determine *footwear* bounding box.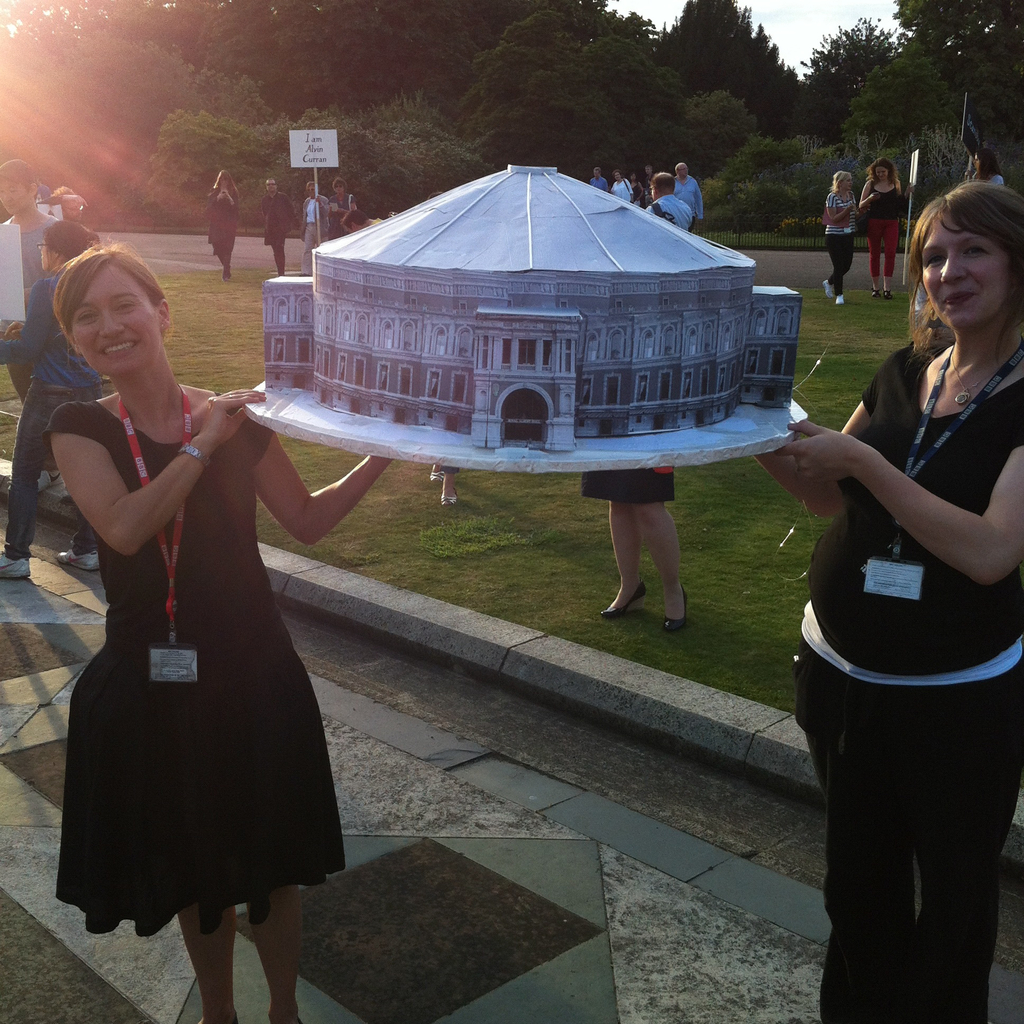
Determined: BBox(0, 547, 30, 574).
